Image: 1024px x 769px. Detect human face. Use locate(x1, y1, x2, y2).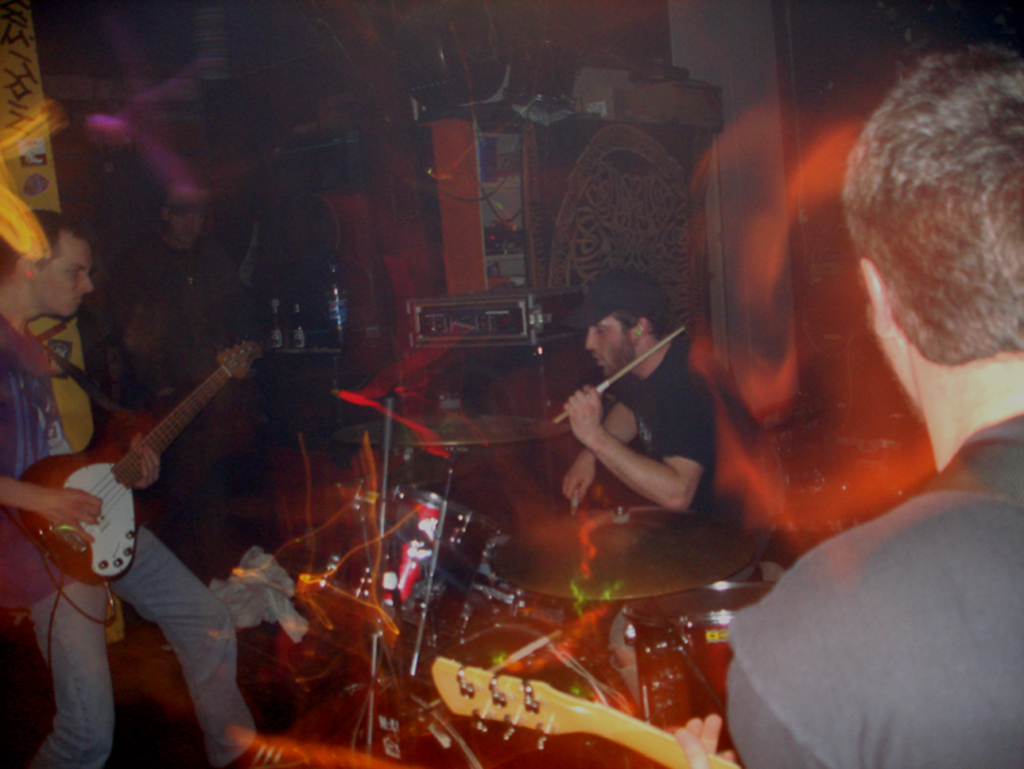
locate(587, 325, 638, 381).
